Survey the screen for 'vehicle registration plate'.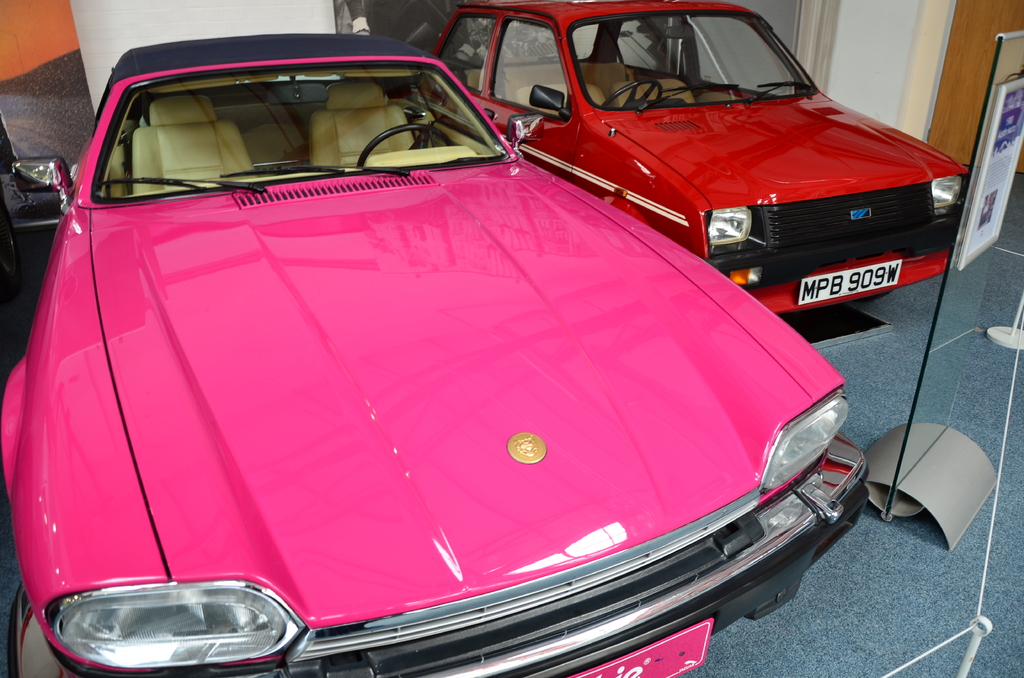
Survey found: box=[801, 256, 900, 302].
